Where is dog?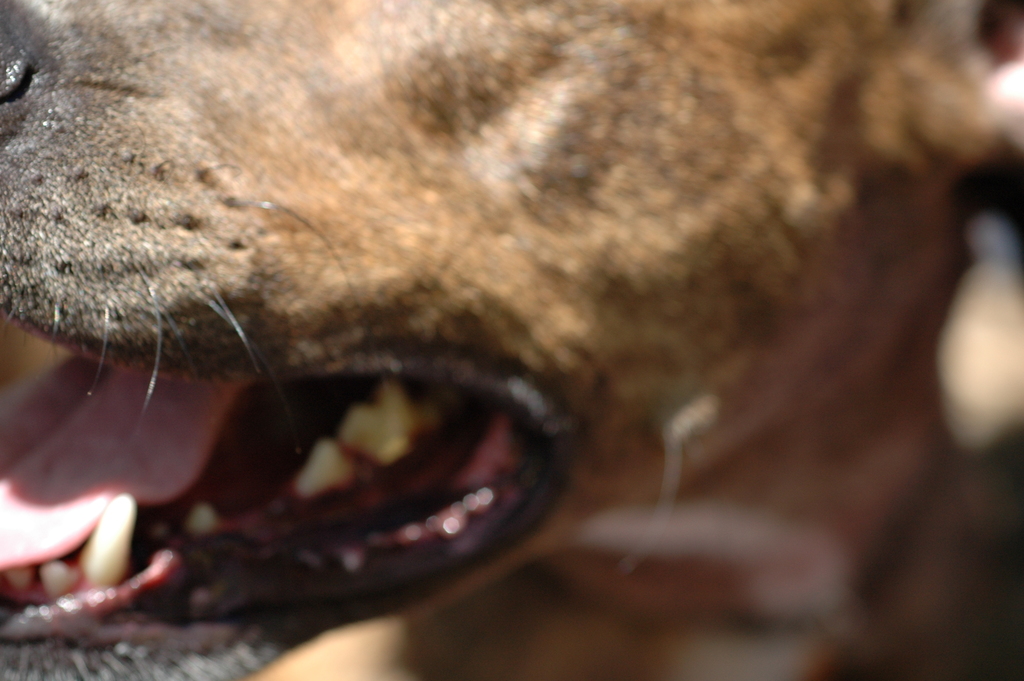
(0, 0, 1023, 680).
